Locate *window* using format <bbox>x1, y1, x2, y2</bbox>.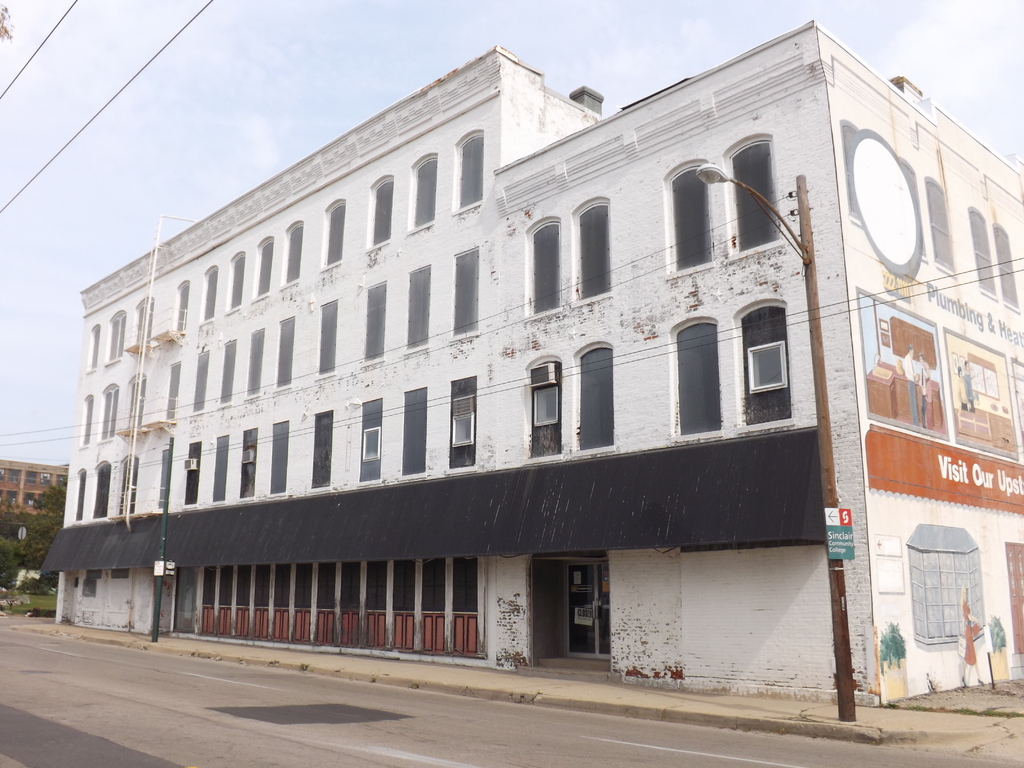
<bbox>285, 225, 302, 284</bbox>.
